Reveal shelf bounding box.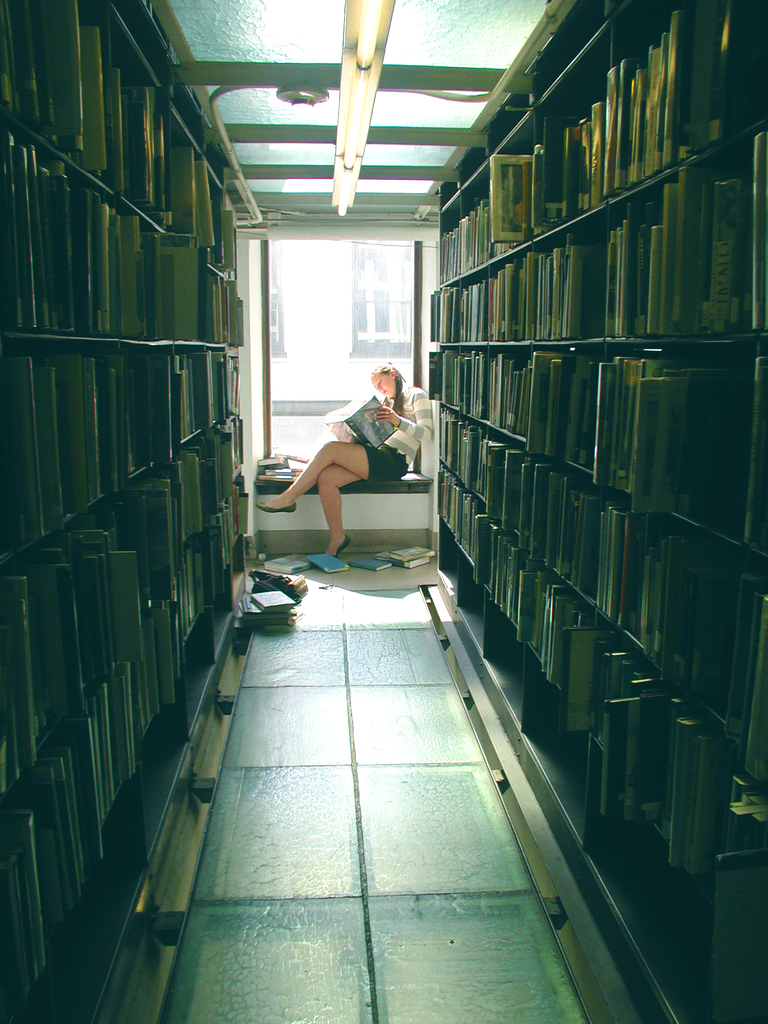
Revealed: 650/132/767/344.
